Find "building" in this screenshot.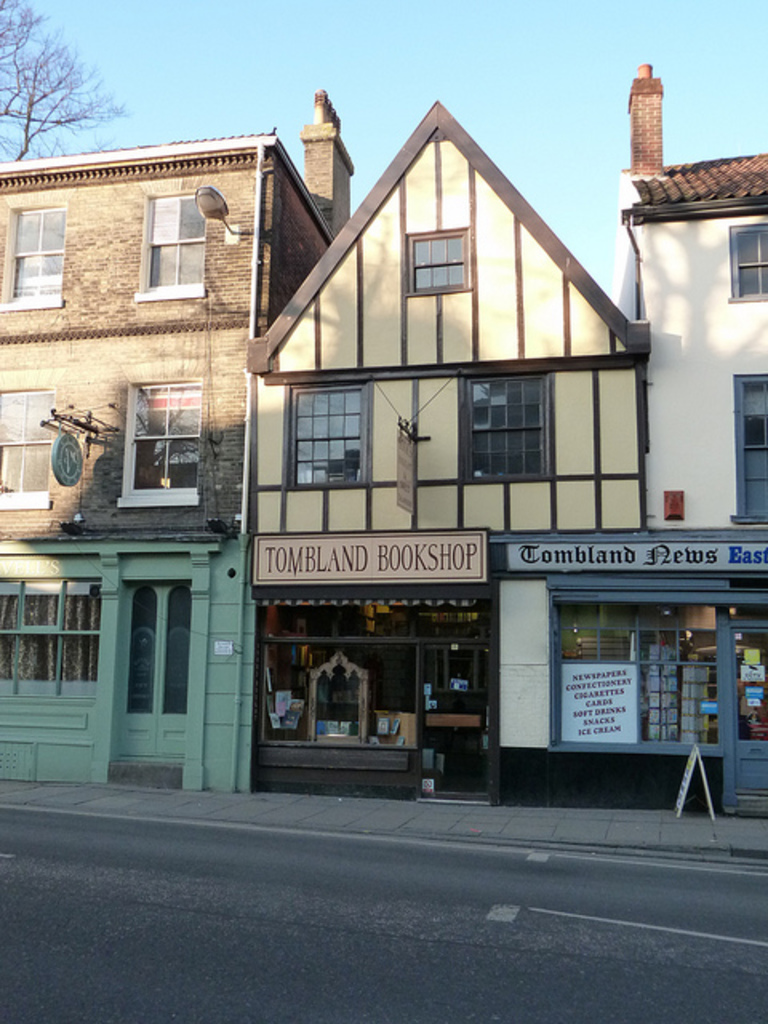
The bounding box for "building" is {"left": 0, "top": 85, "right": 358, "bottom": 790}.
